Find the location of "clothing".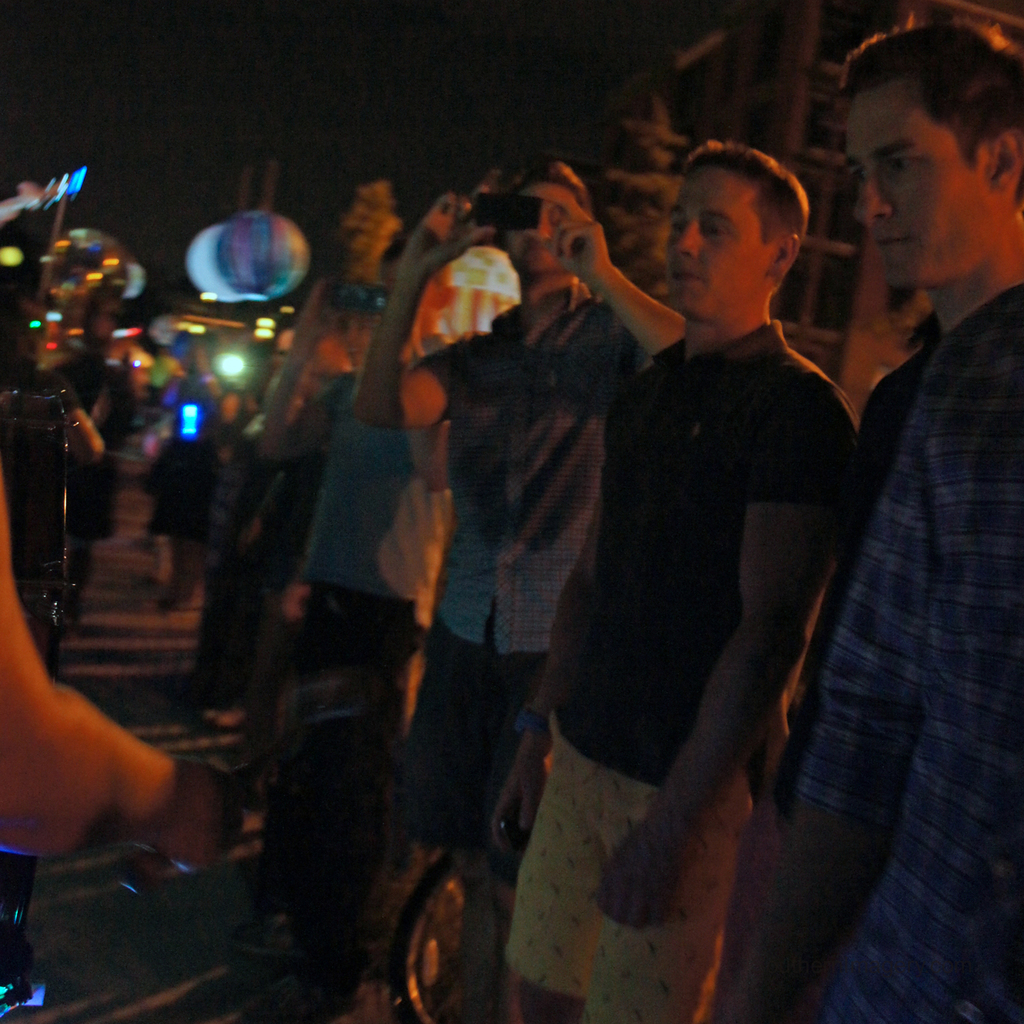
Location: {"x1": 414, "y1": 286, "x2": 611, "y2": 870}.
